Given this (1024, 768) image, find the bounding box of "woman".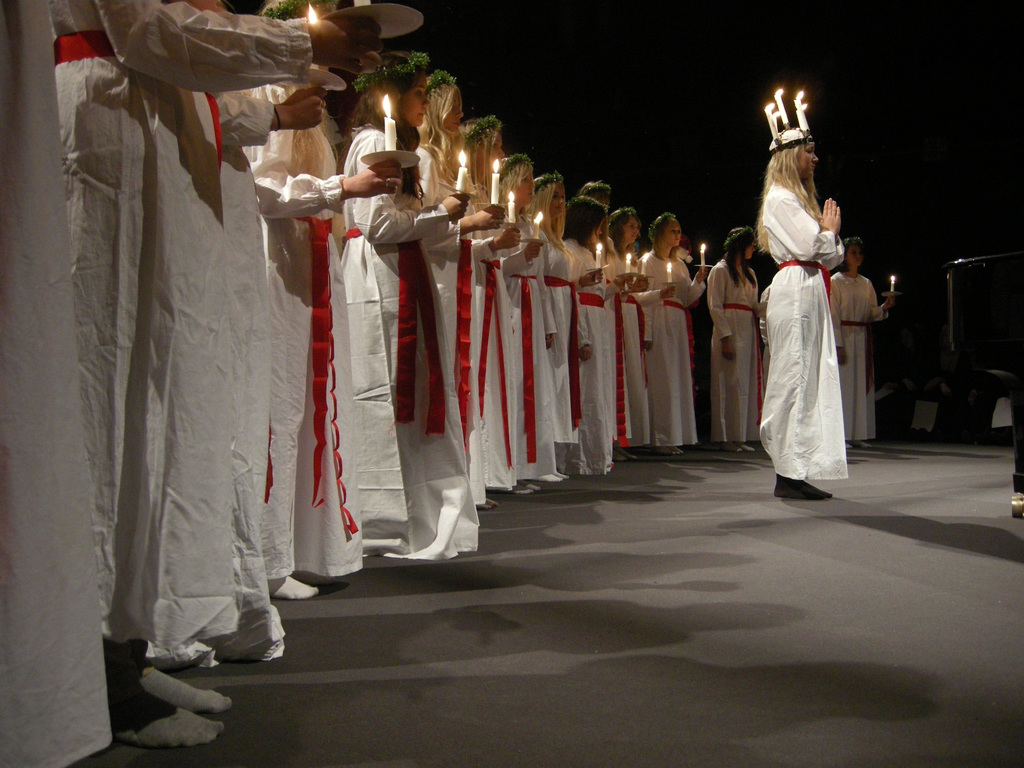
BBox(328, 36, 476, 564).
